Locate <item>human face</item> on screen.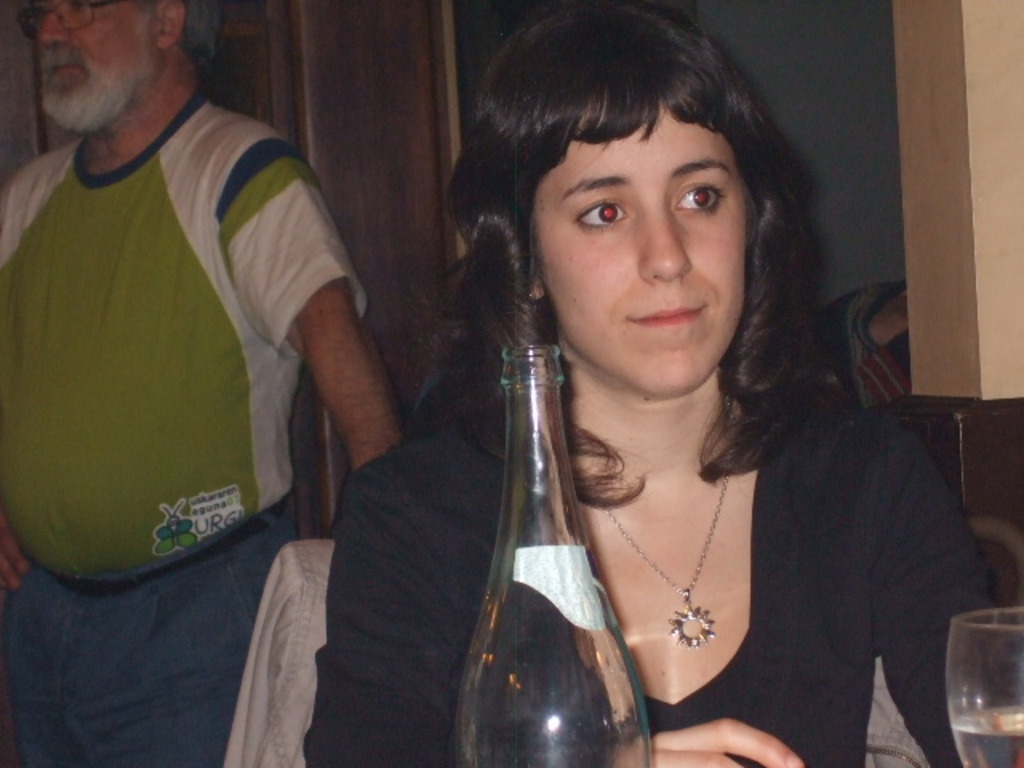
On screen at locate(533, 114, 746, 395).
